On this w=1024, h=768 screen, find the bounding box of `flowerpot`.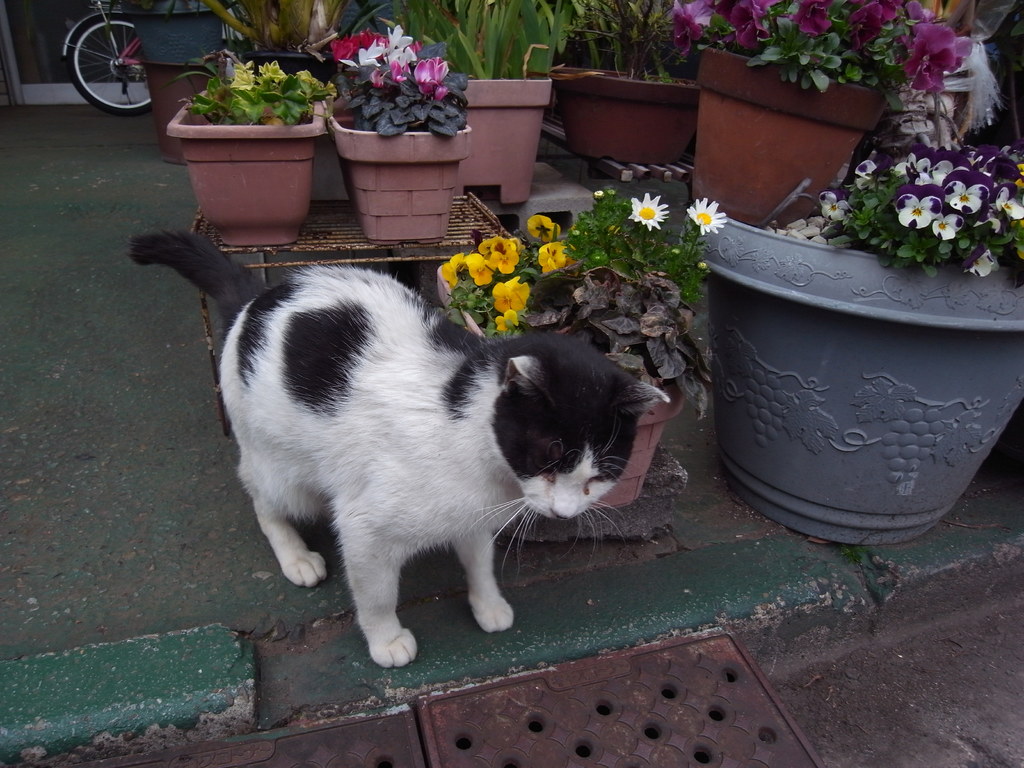
Bounding box: <bbox>699, 211, 1023, 547</bbox>.
